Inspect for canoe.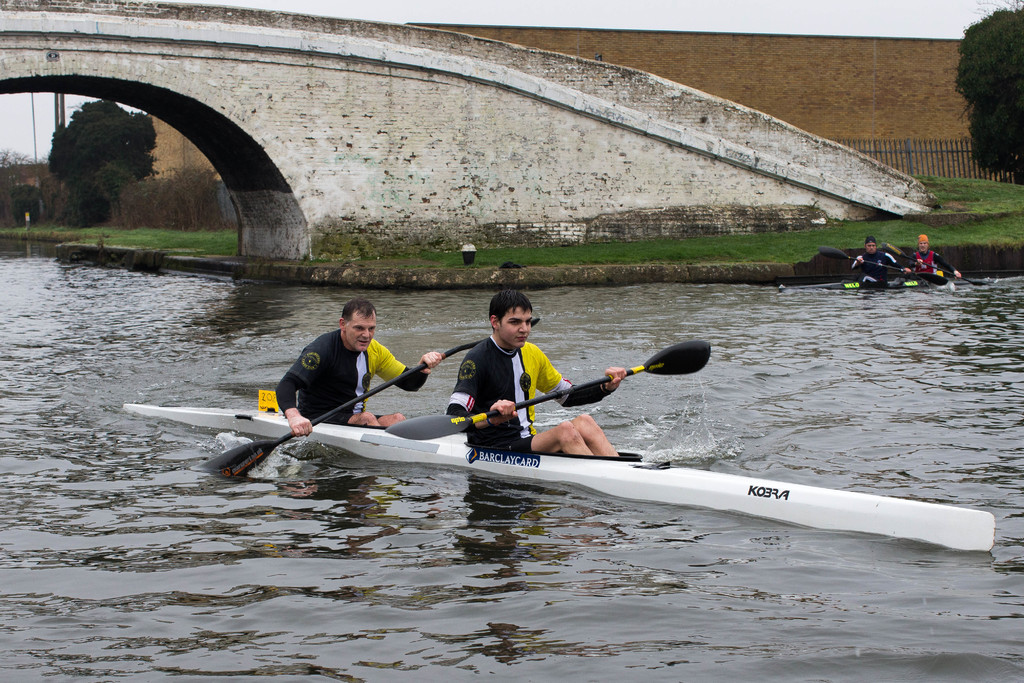
Inspection: 120,402,986,557.
